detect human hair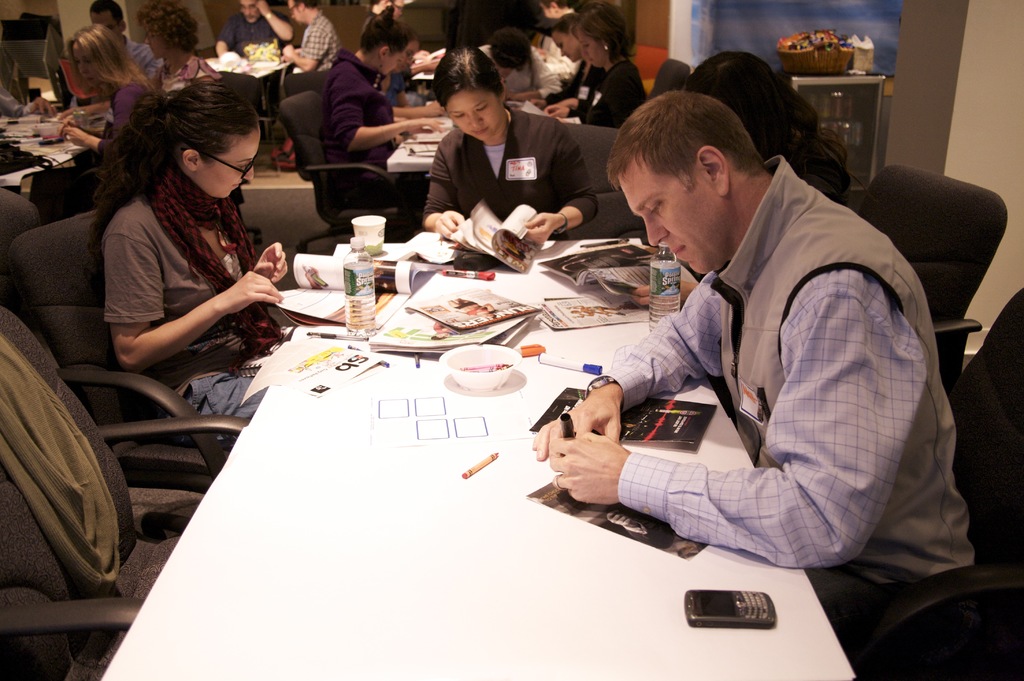
locate(362, 14, 413, 55)
